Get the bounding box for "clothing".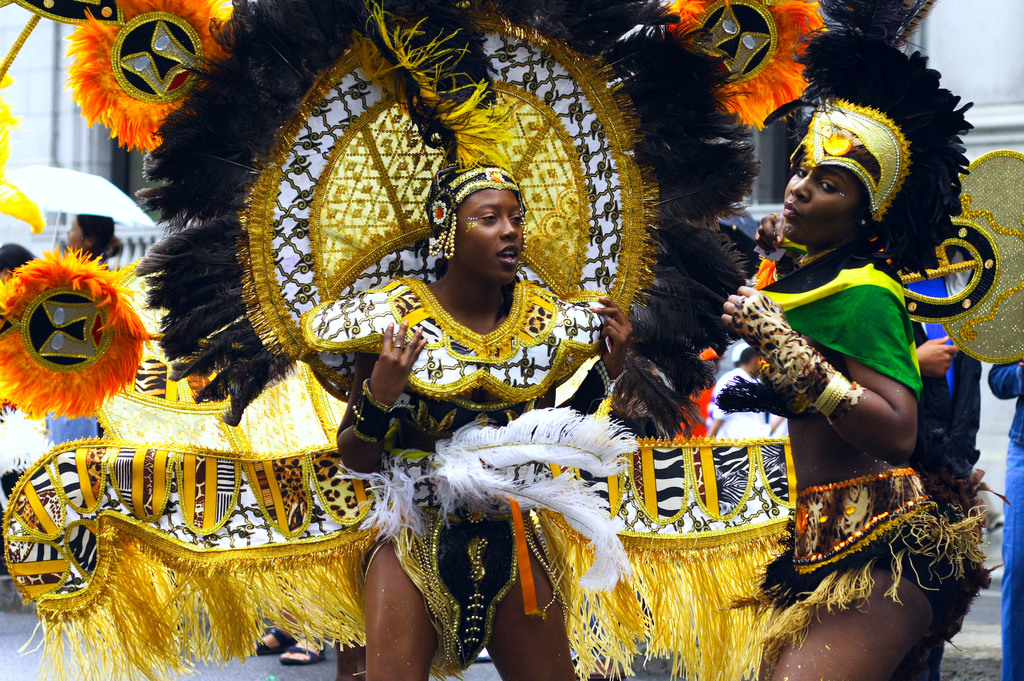
<region>36, 409, 94, 447</region>.
